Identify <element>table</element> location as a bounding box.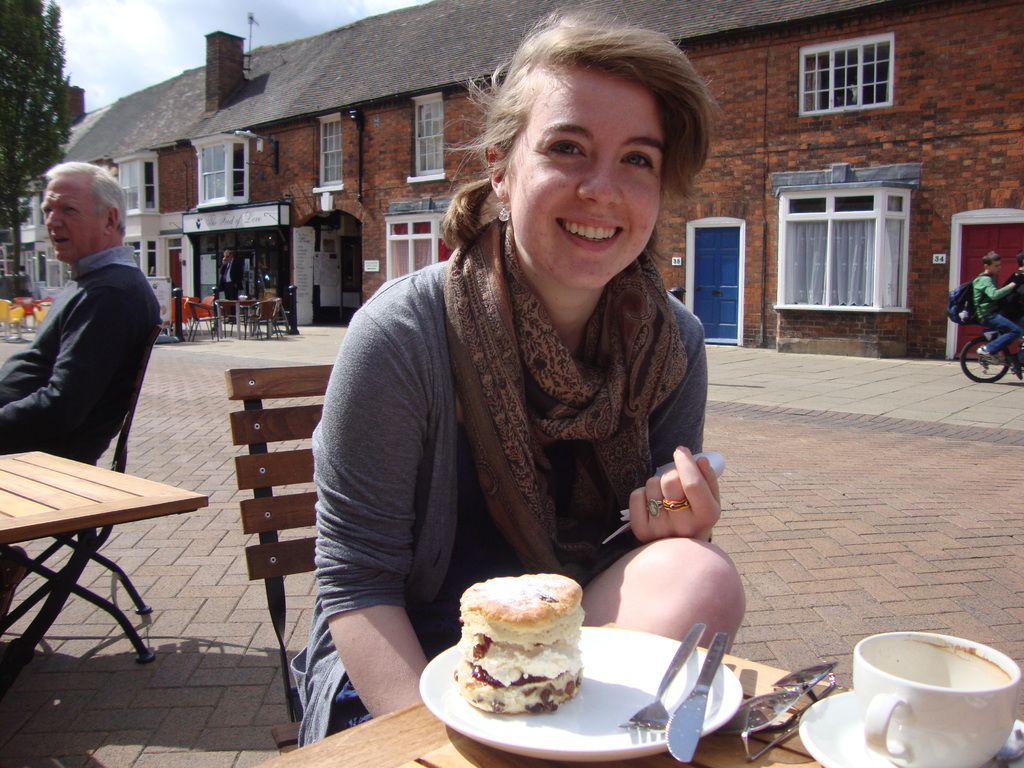
x1=247 y1=620 x2=1023 y2=767.
